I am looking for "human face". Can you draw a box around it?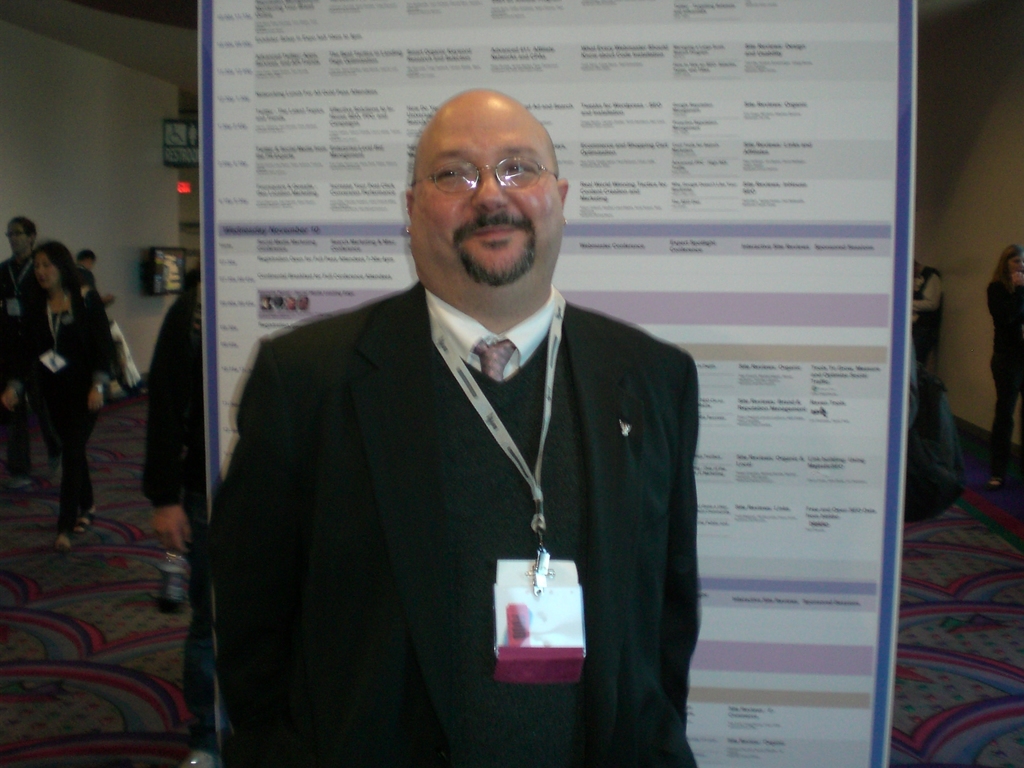
Sure, the bounding box is BBox(36, 254, 56, 284).
